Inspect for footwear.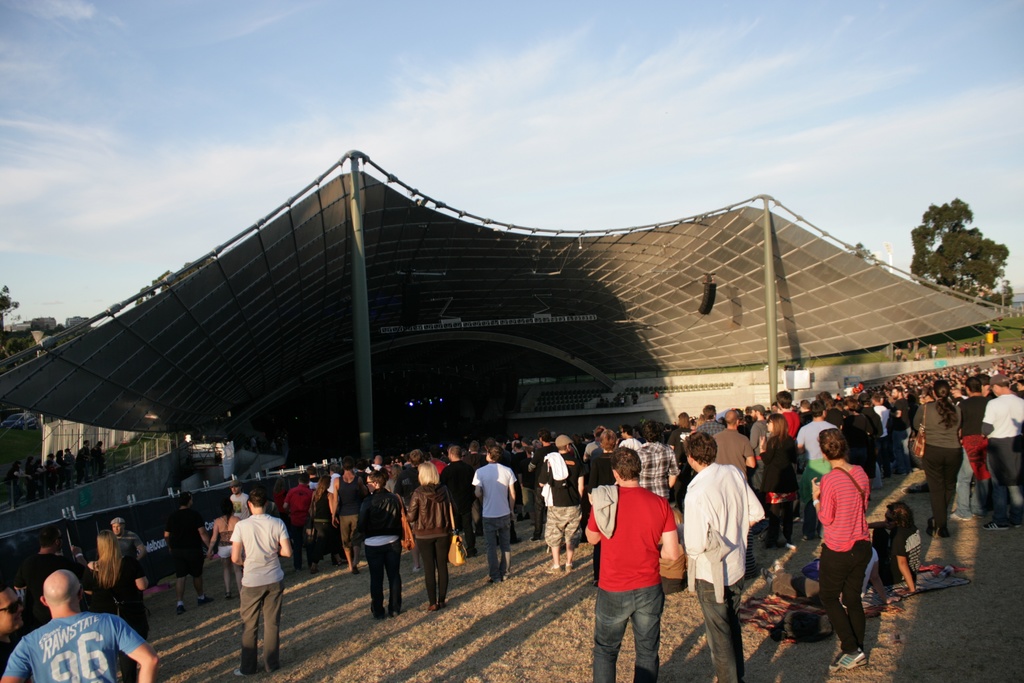
Inspection: <region>294, 562, 305, 569</region>.
